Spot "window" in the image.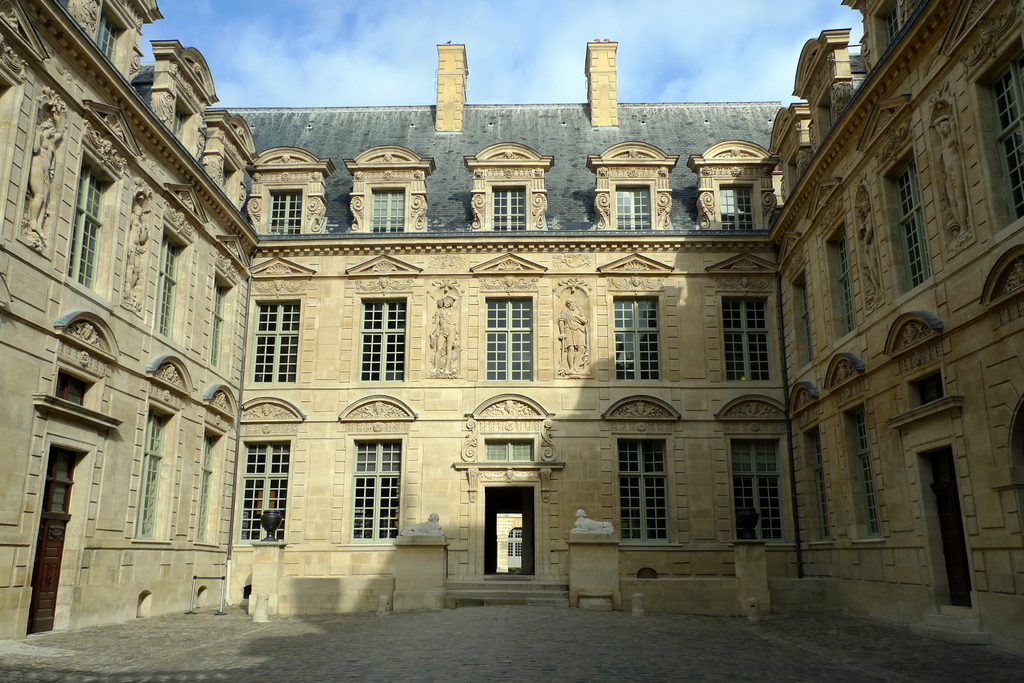
"window" found at bbox=[342, 143, 437, 234].
